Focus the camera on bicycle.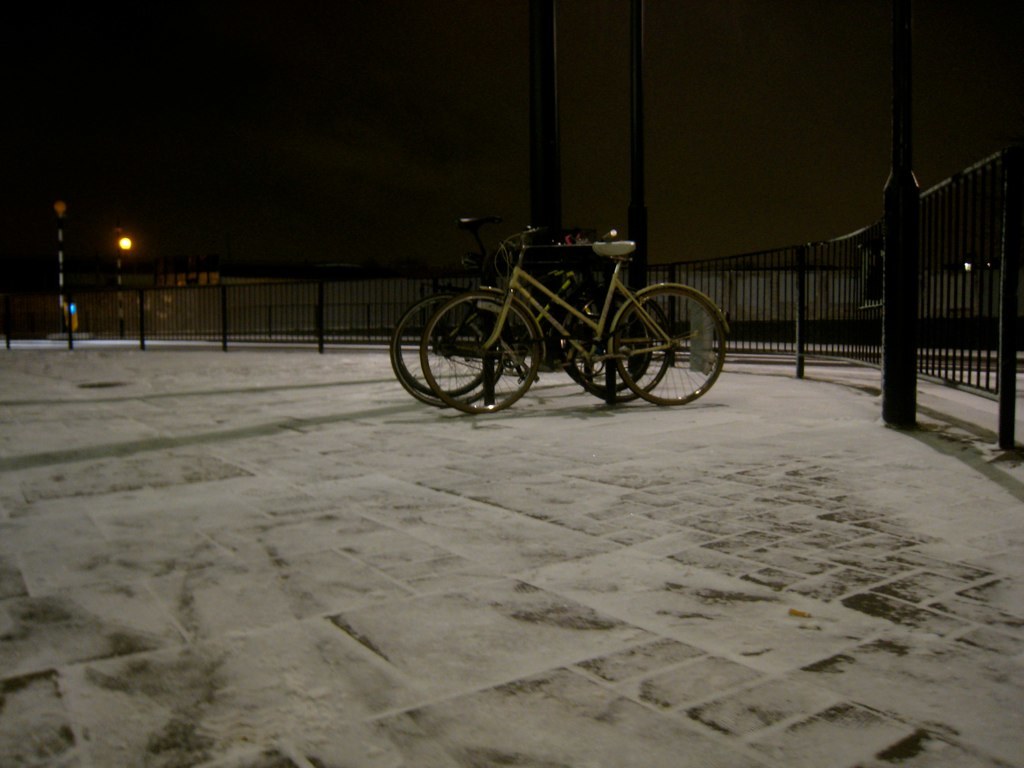
Focus region: rect(392, 225, 678, 412).
